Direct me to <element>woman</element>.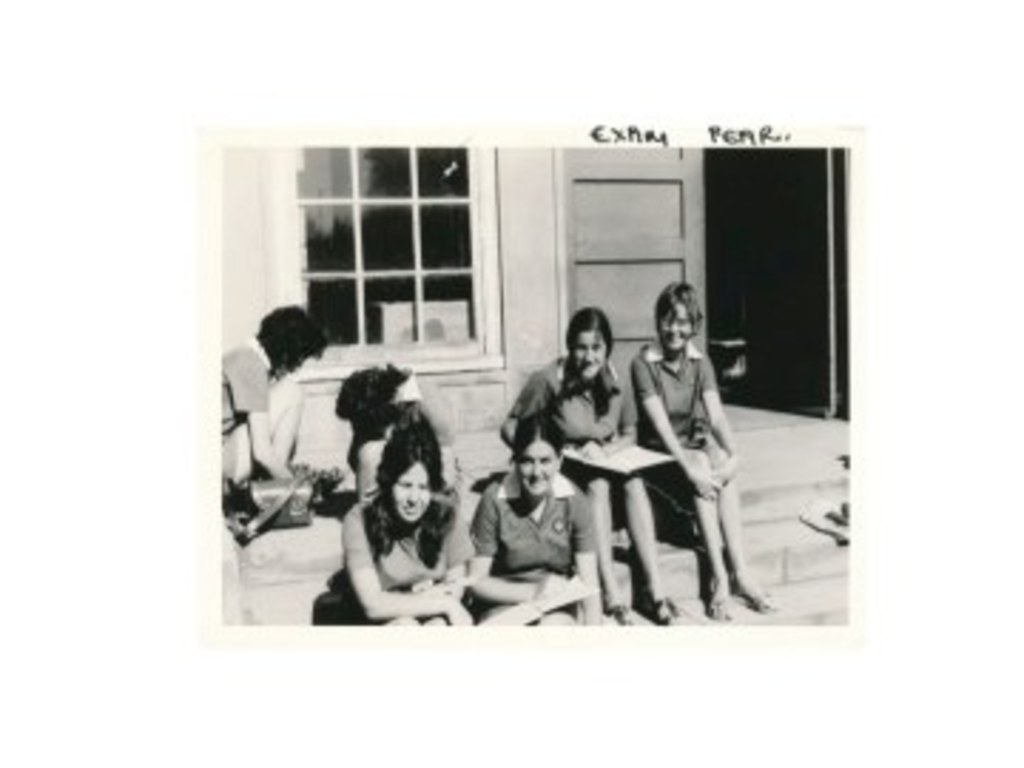
Direction: l=452, t=412, r=640, b=640.
